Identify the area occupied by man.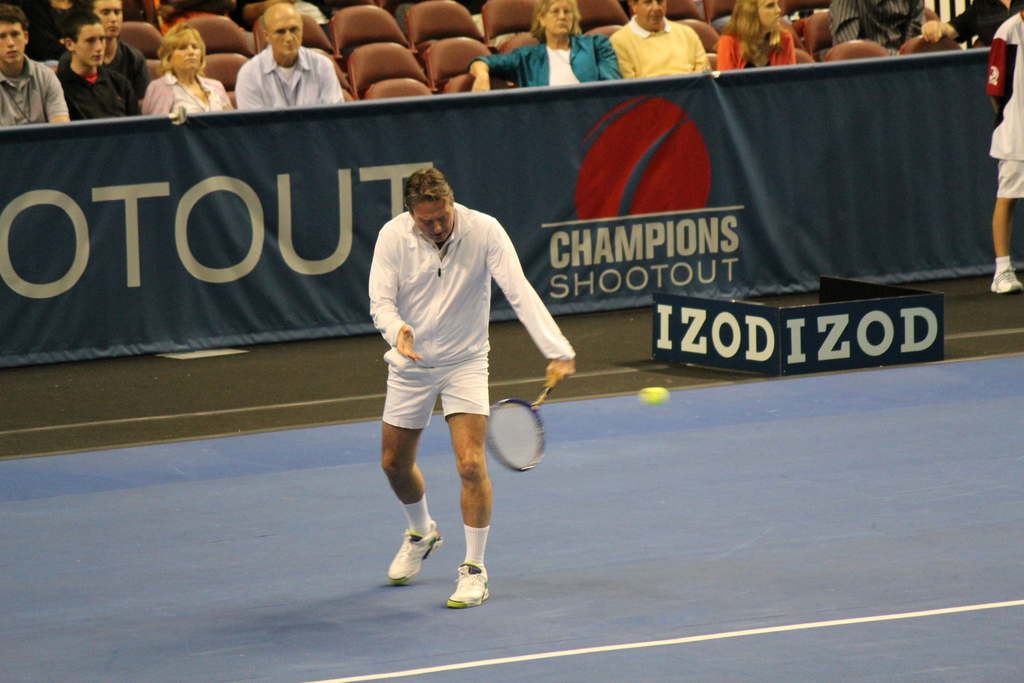
Area: <bbox>235, 0, 346, 107</bbox>.
